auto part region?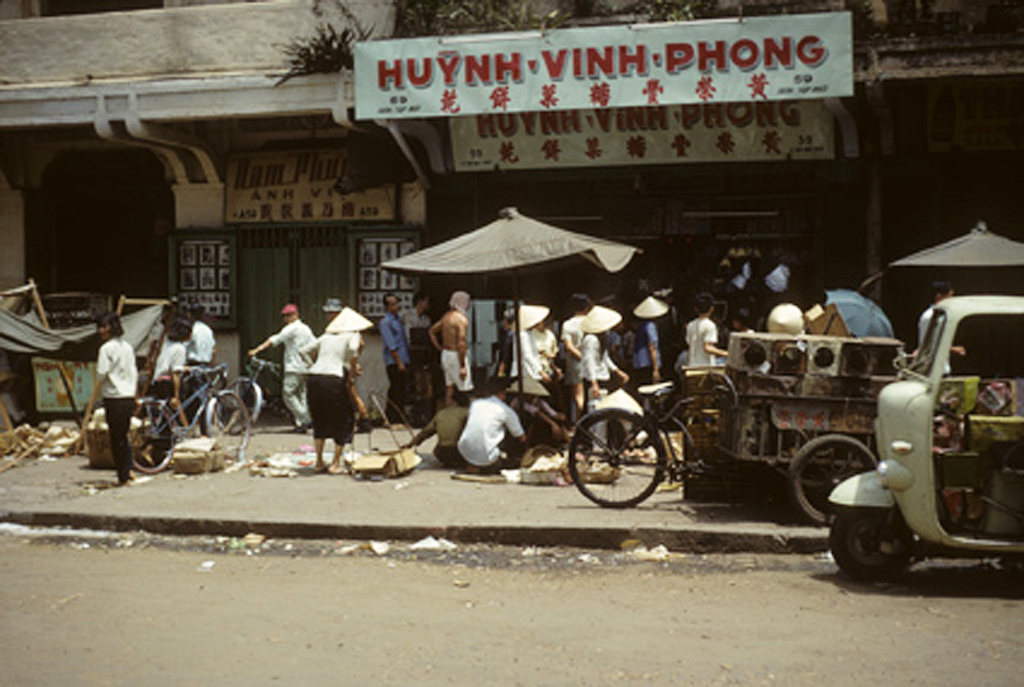
[x1=222, y1=373, x2=267, y2=426]
